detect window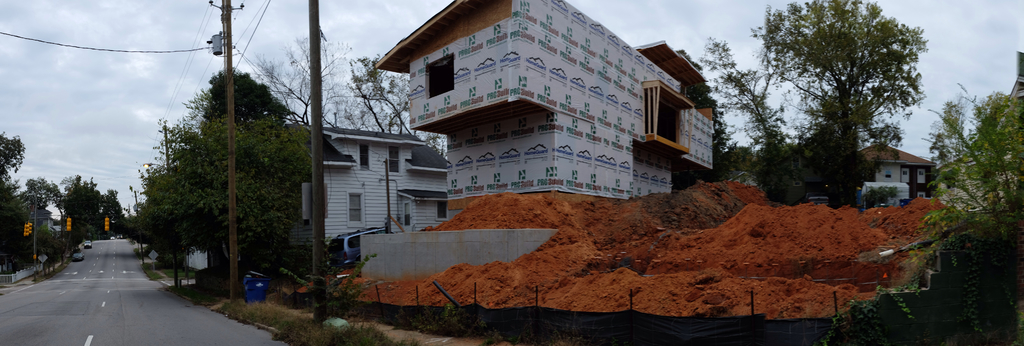
{"x1": 358, "y1": 142, "x2": 374, "y2": 173}
